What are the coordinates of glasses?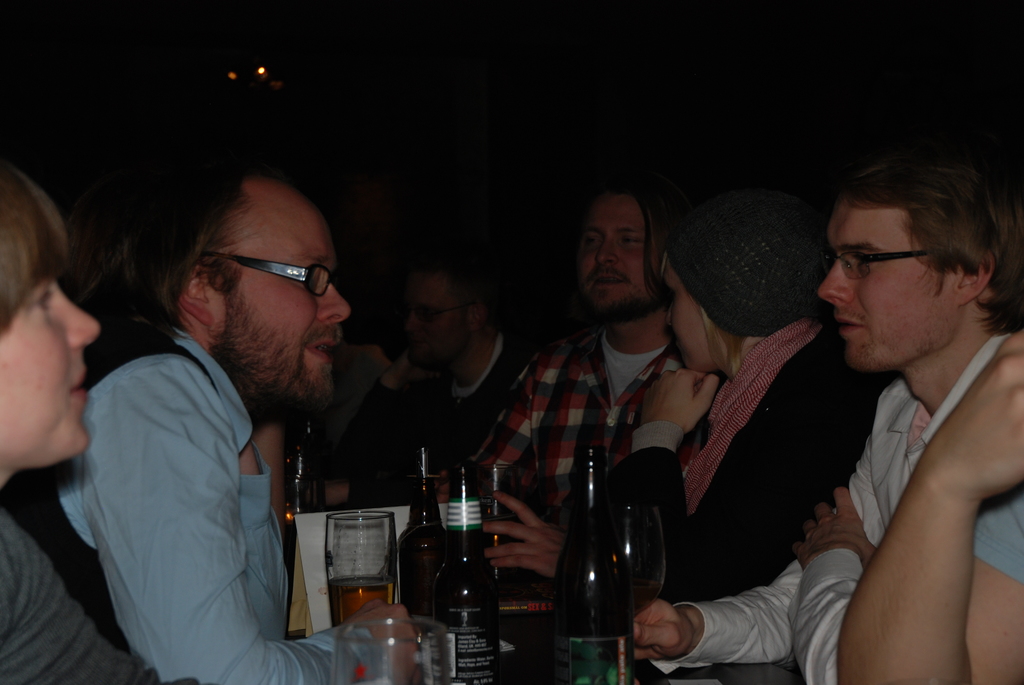
BBox(823, 248, 928, 285).
